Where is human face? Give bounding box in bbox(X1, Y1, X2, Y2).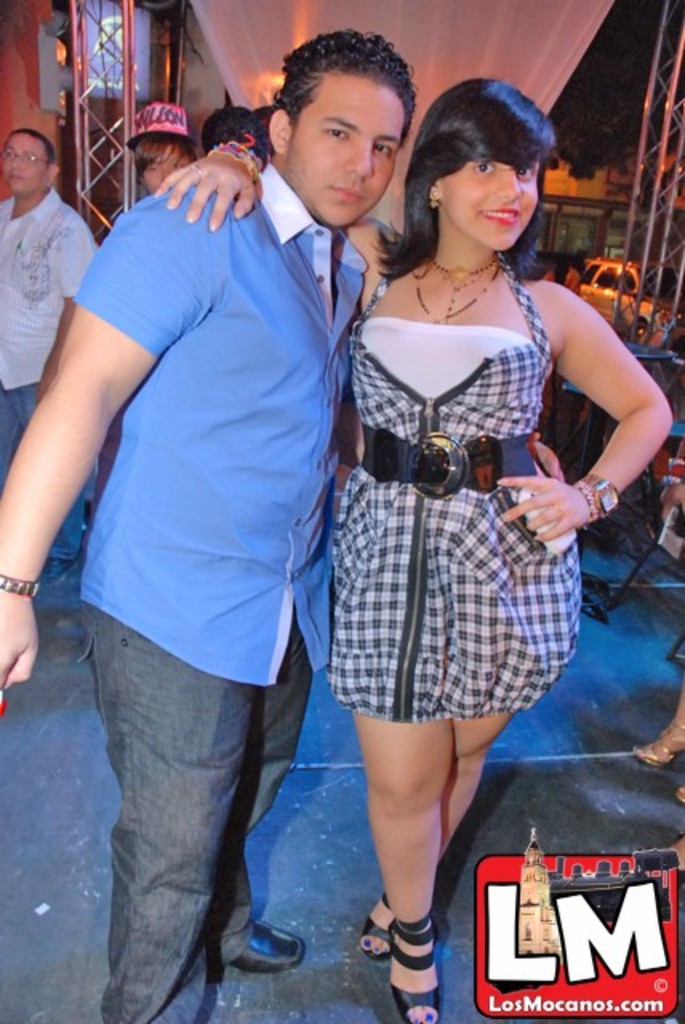
bbox(139, 139, 197, 197).
